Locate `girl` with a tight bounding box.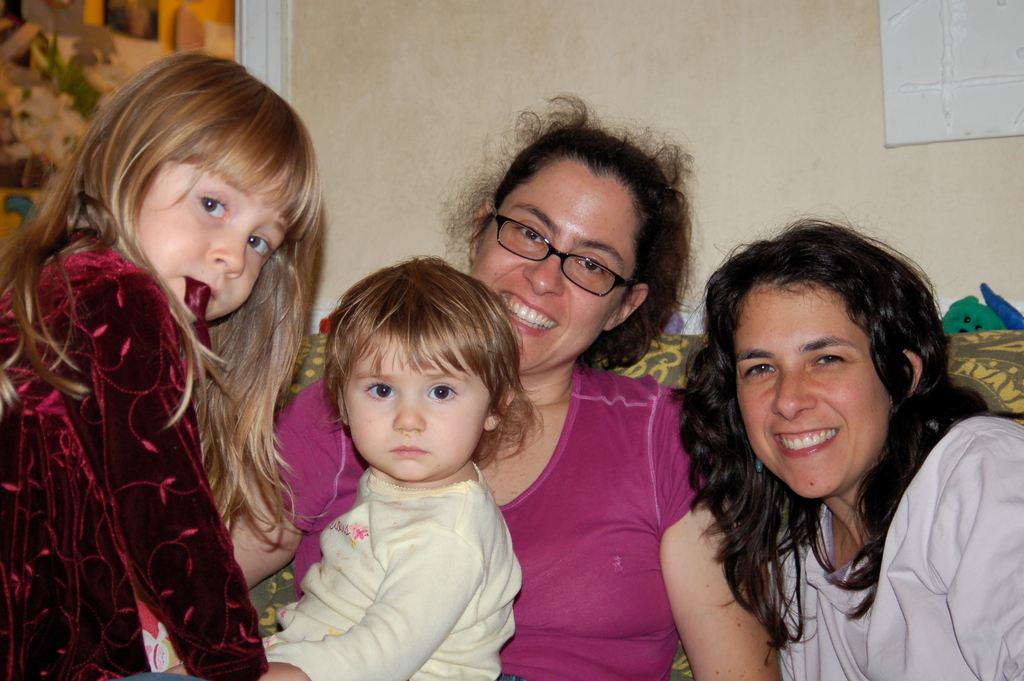
<bbox>170, 259, 543, 680</bbox>.
